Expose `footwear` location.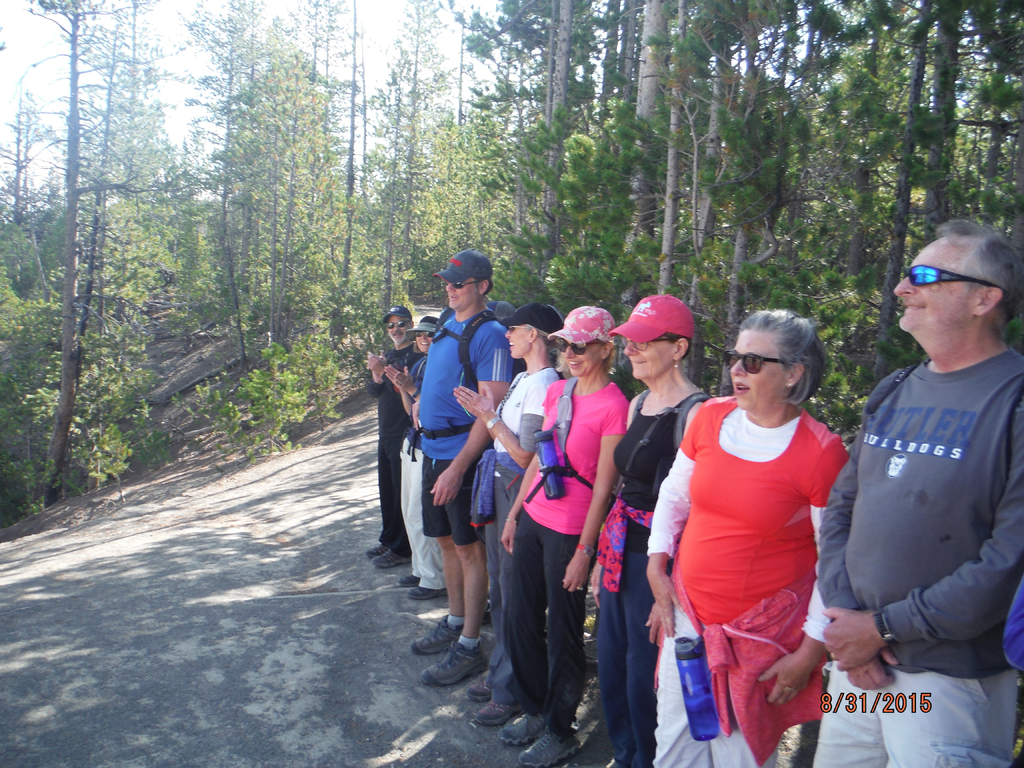
Exposed at bbox(480, 693, 524, 726).
